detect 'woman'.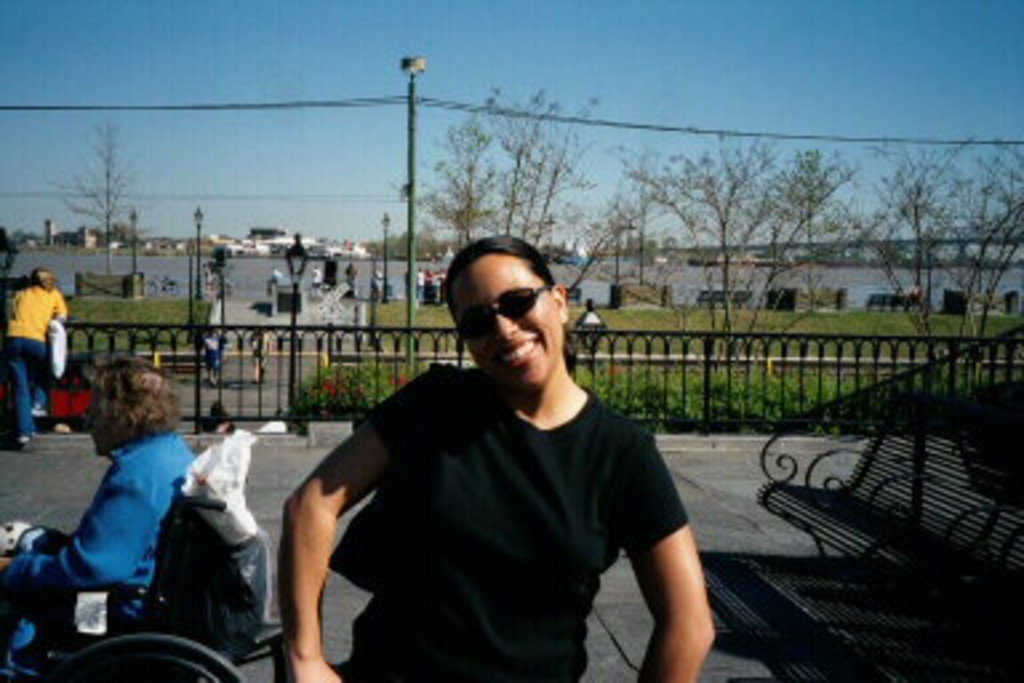
Detected at <box>259,219,707,682</box>.
